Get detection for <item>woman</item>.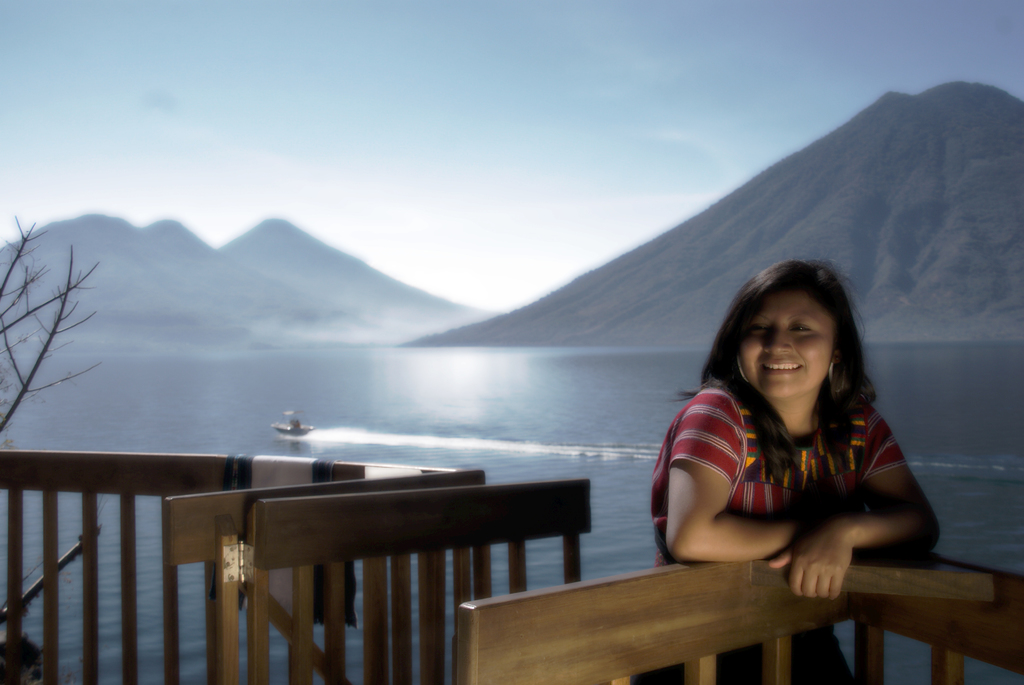
Detection: (644,260,940,684).
